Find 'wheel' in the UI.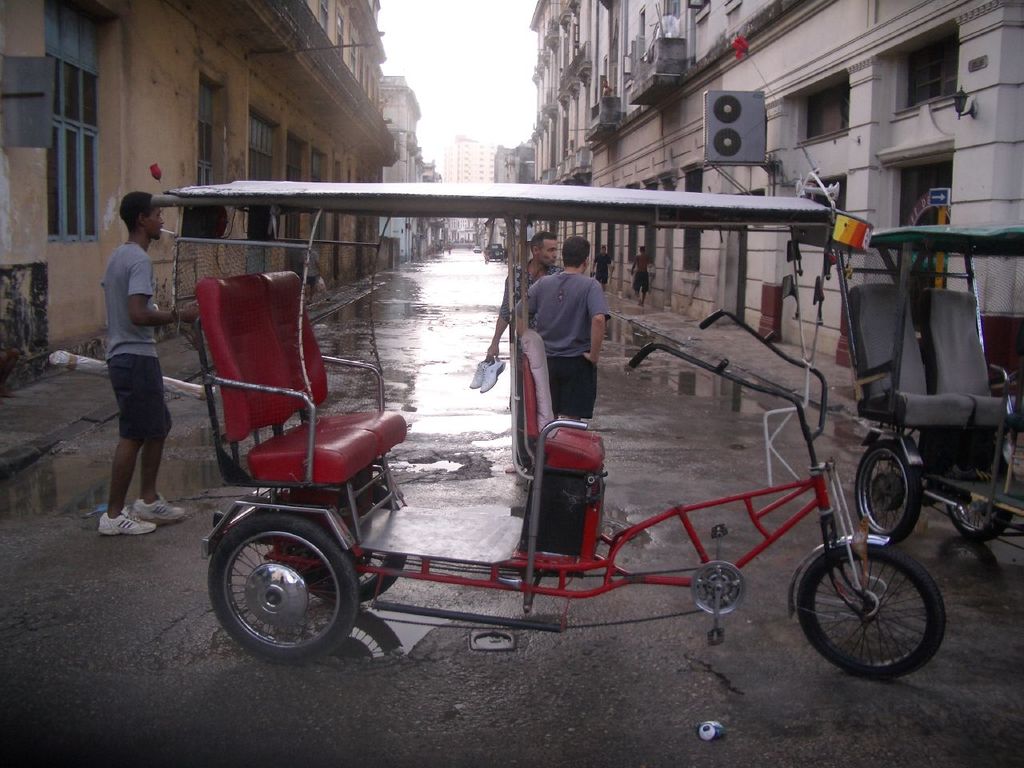
UI element at 302, 478, 408, 594.
